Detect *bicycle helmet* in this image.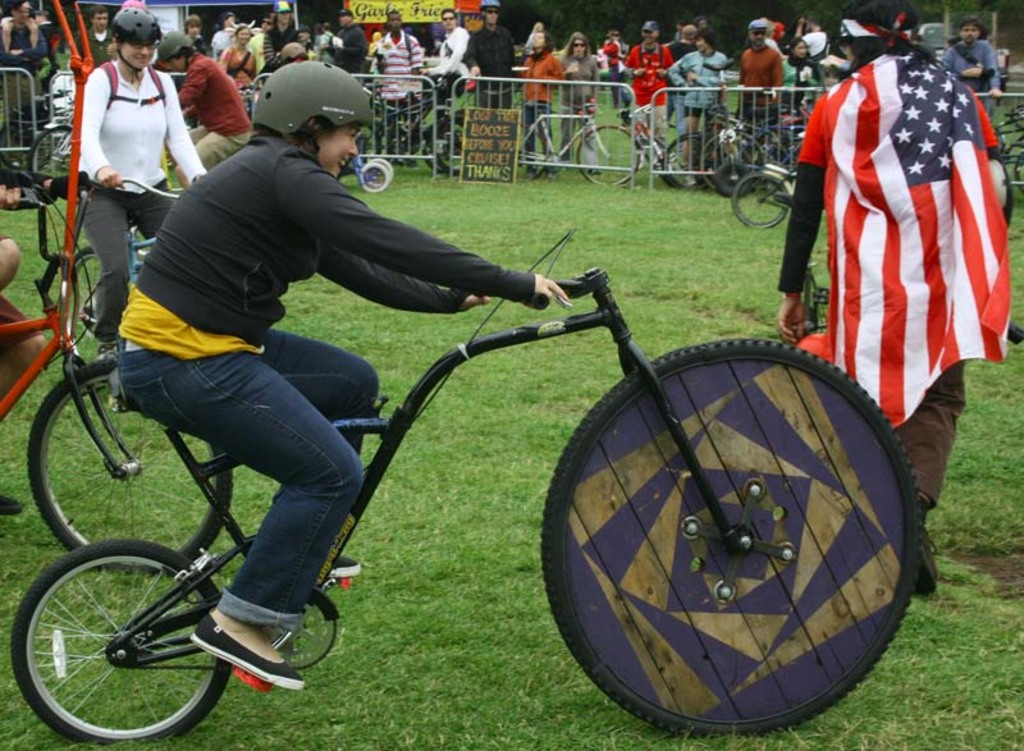
Detection: bbox=[160, 28, 200, 61].
